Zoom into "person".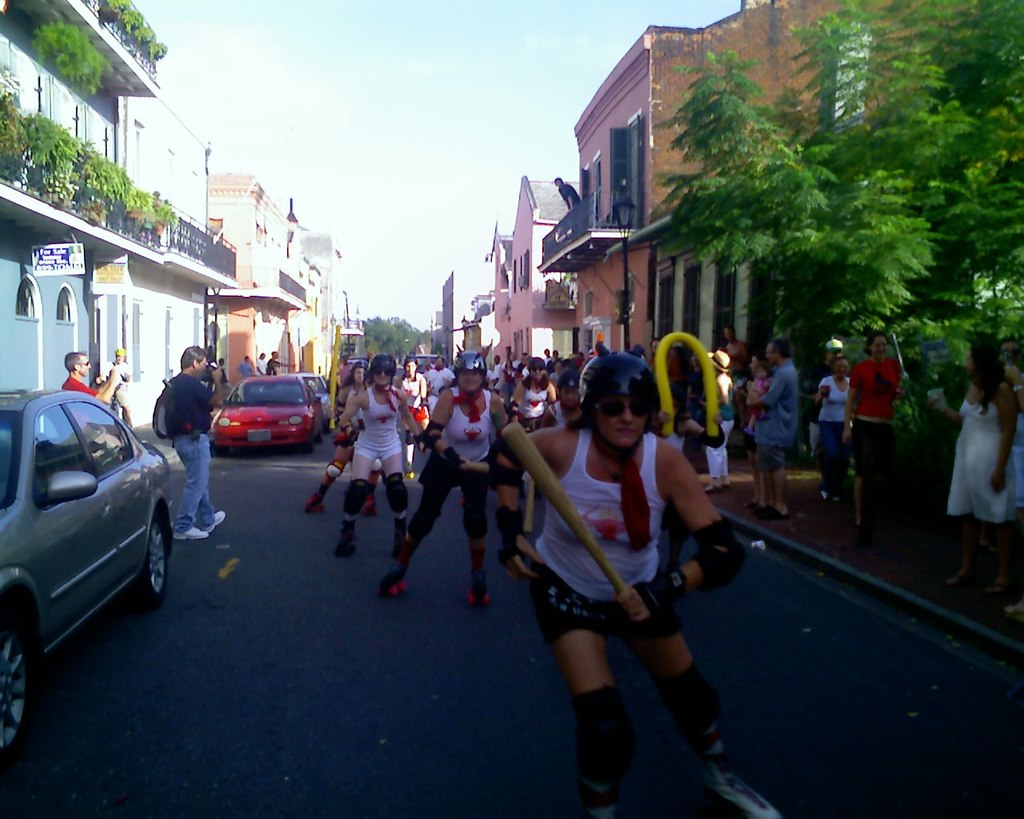
Zoom target: {"left": 840, "top": 334, "right": 906, "bottom": 540}.
